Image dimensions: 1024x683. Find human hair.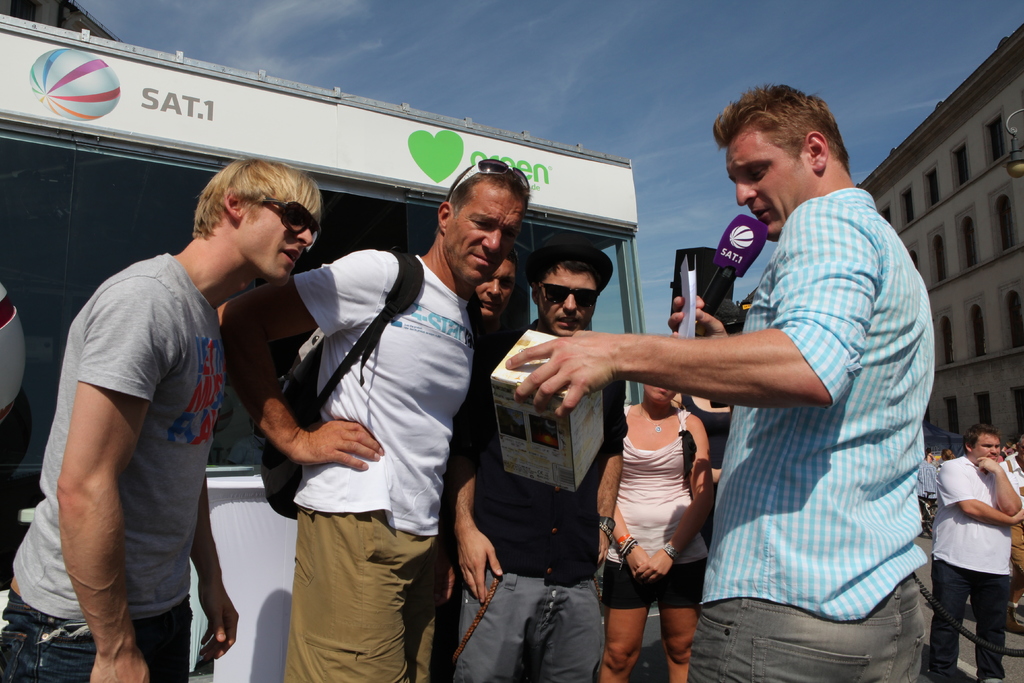
bbox=[514, 249, 527, 272].
